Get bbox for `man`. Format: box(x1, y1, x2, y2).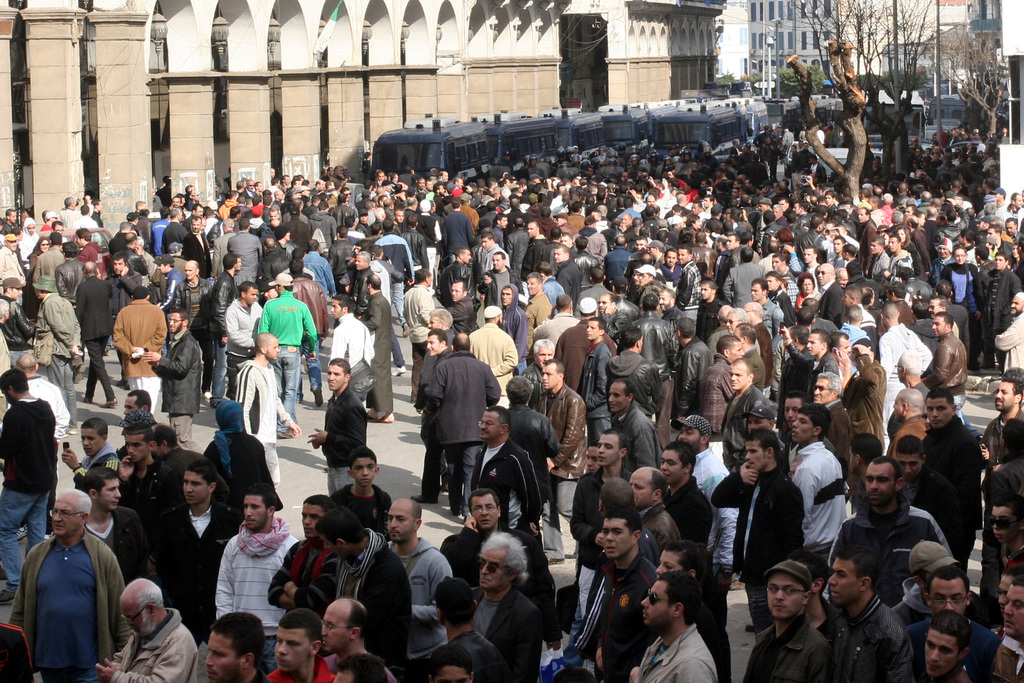
box(266, 608, 336, 682).
